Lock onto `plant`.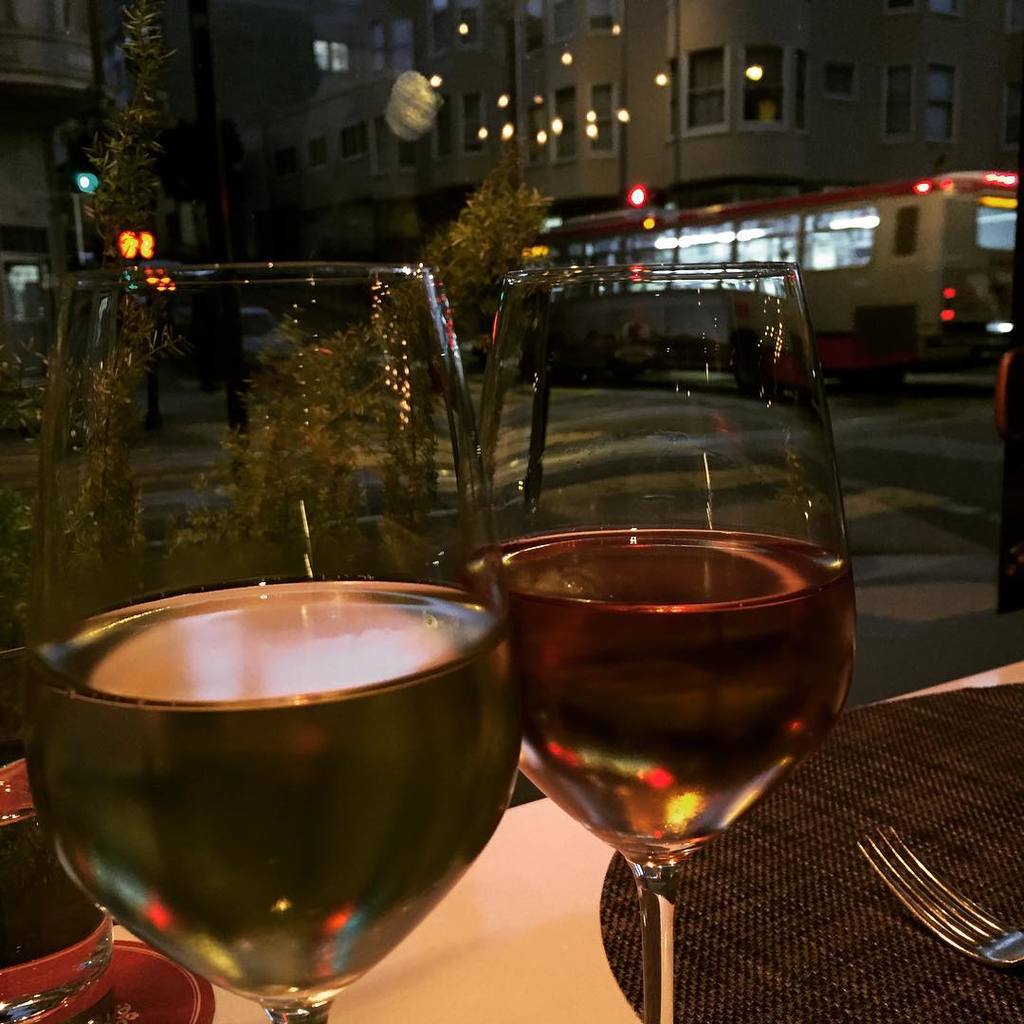
Locked: (0, 0, 192, 634).
